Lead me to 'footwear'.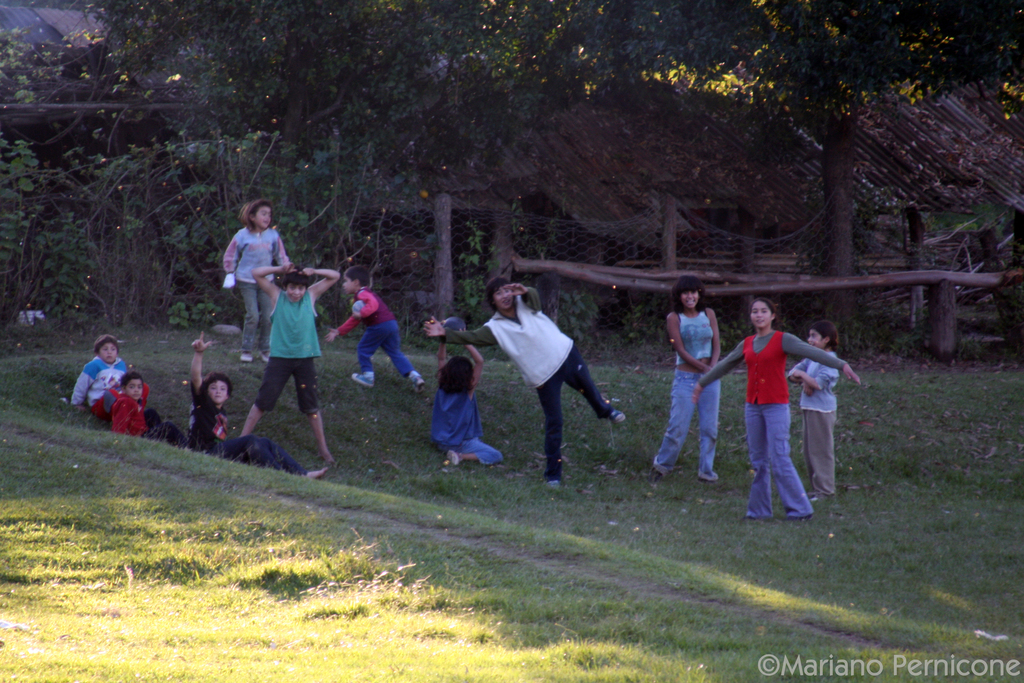
Lead to pyautogui.locateOnScreen(610, 409, 626, 421).
